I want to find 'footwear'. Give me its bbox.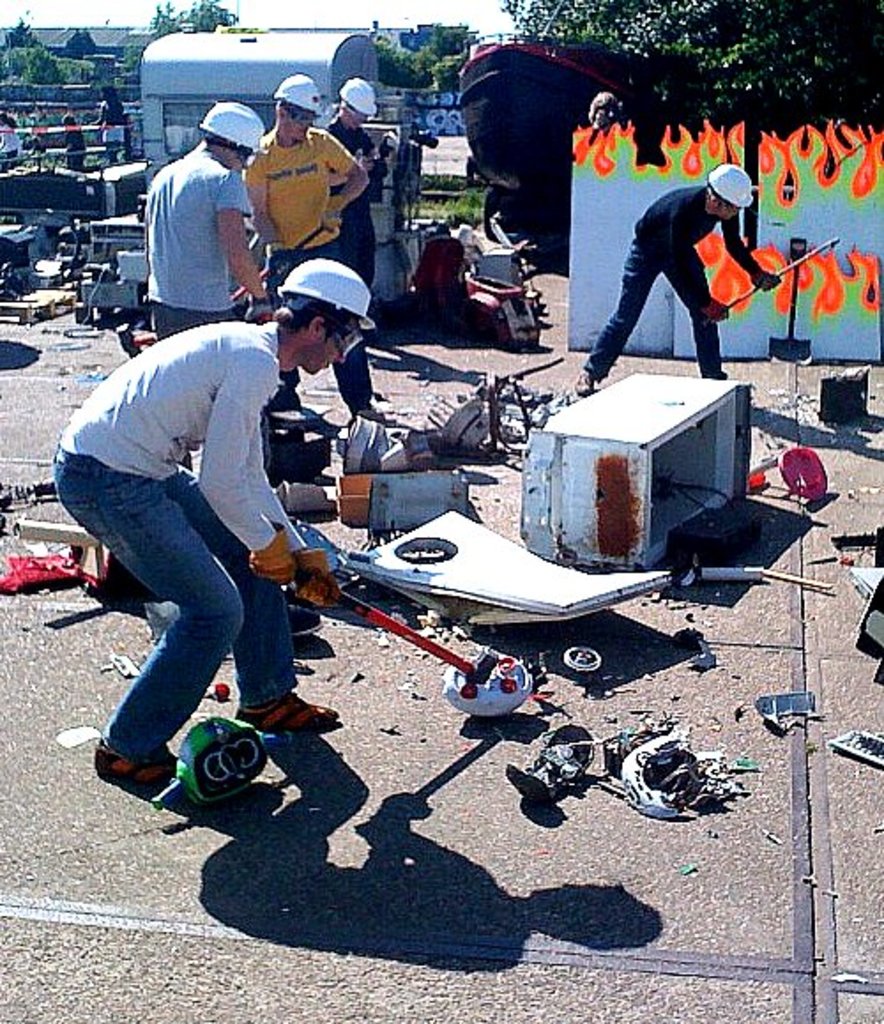
87:739:177:792.
